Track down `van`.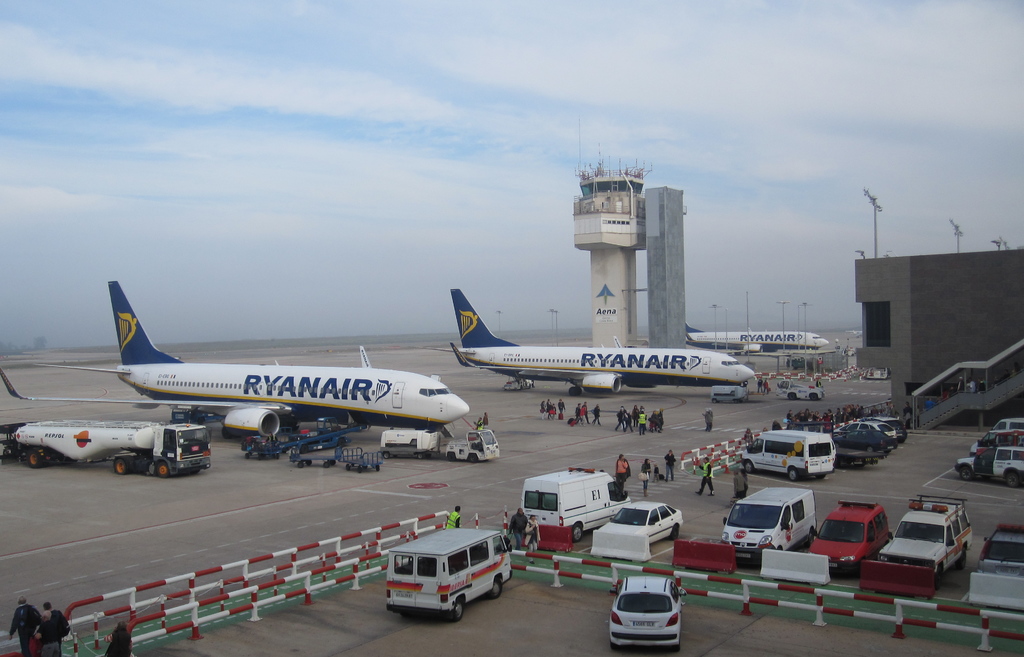
Tracked to region(520, 465, 632, 544).
